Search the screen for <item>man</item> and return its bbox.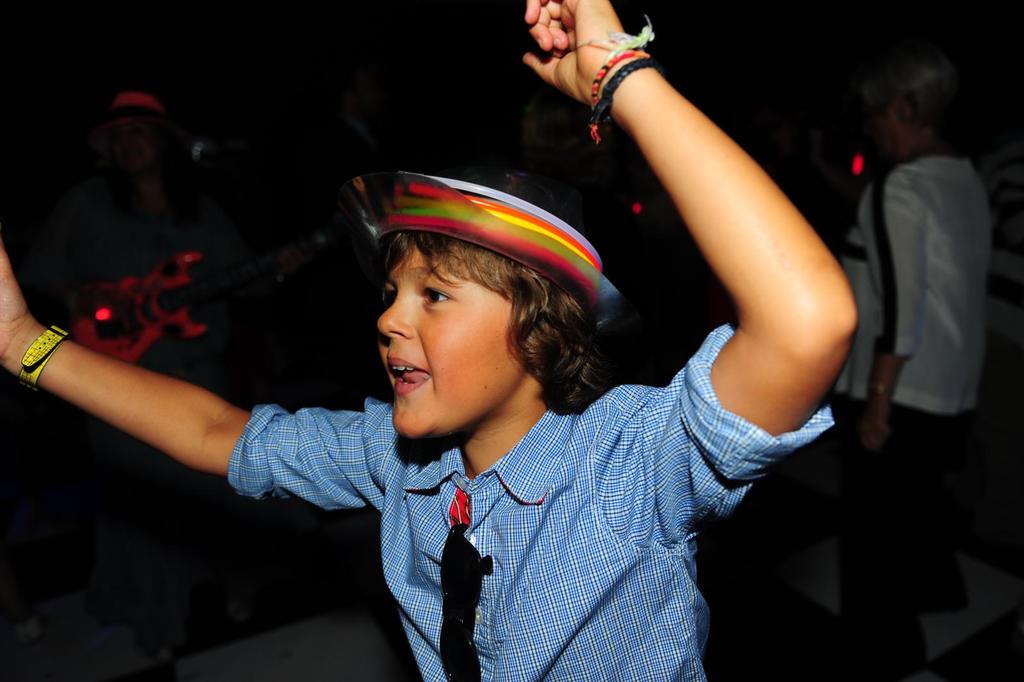
Found: (849, 26, 1009, 548).
